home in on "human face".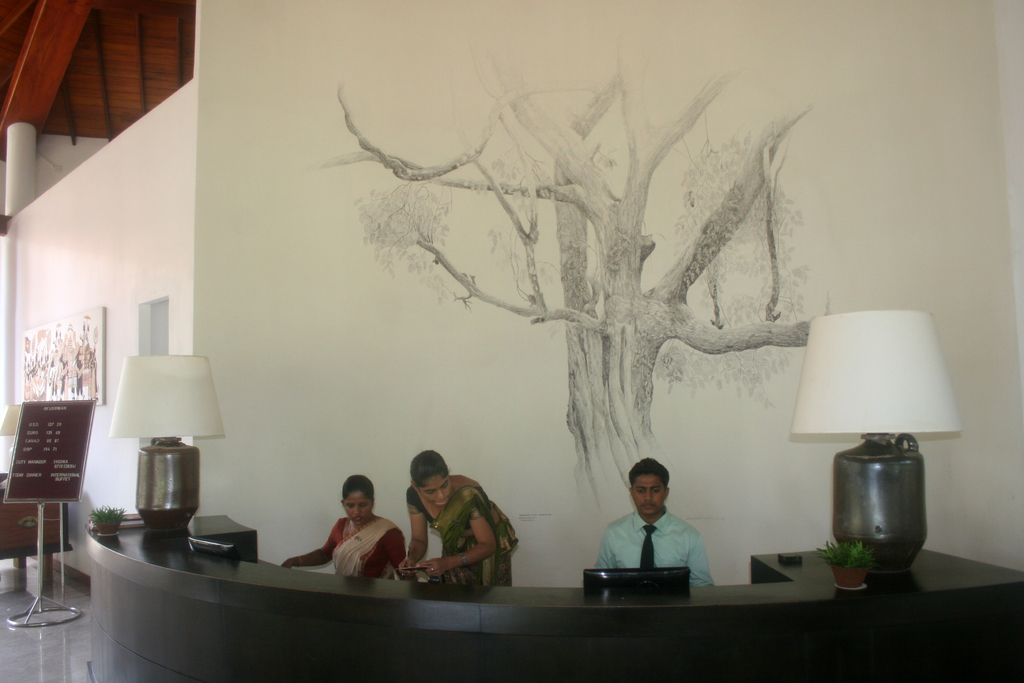
Homed in at bbox=[632, 472, 671, 518].
